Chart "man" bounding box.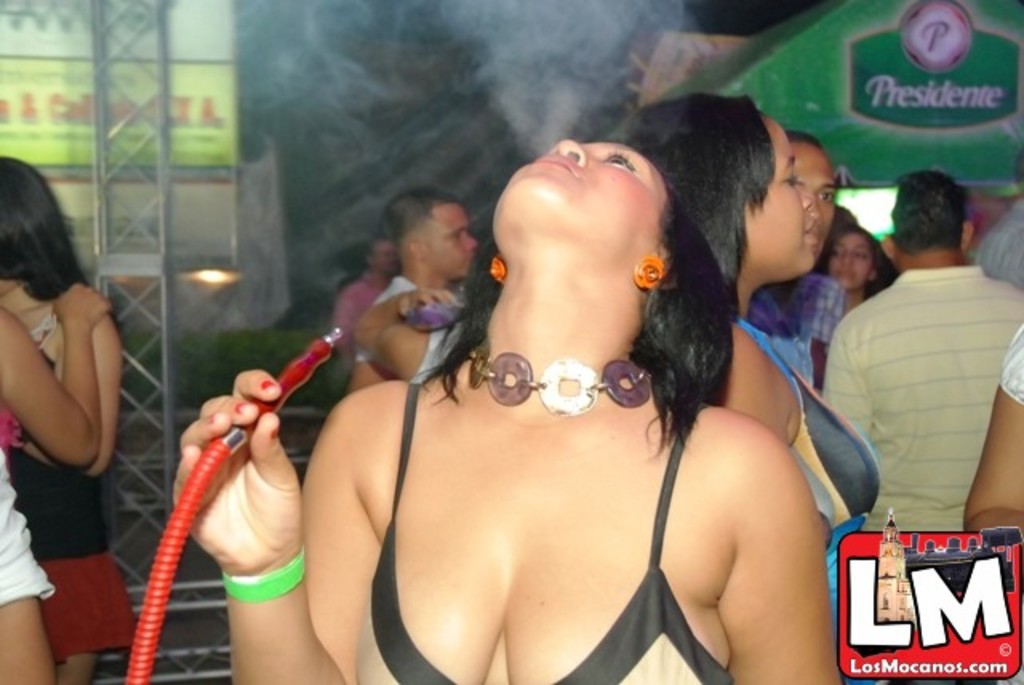
Charted: (left=349, top=182, right=491, bottom=395).
